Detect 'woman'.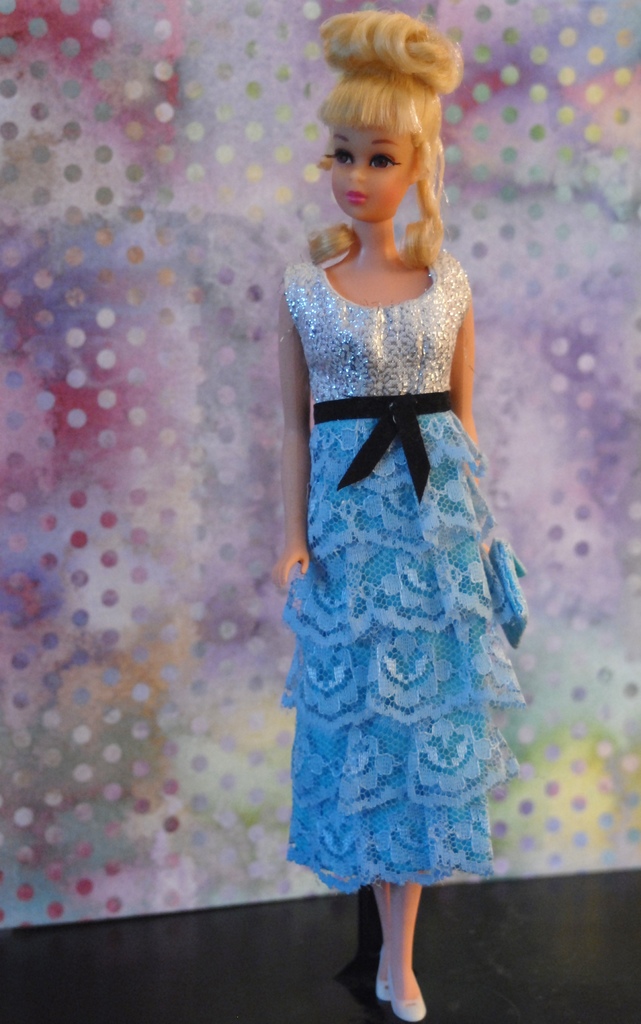
Detected at region(247, 22, 555, 980).
